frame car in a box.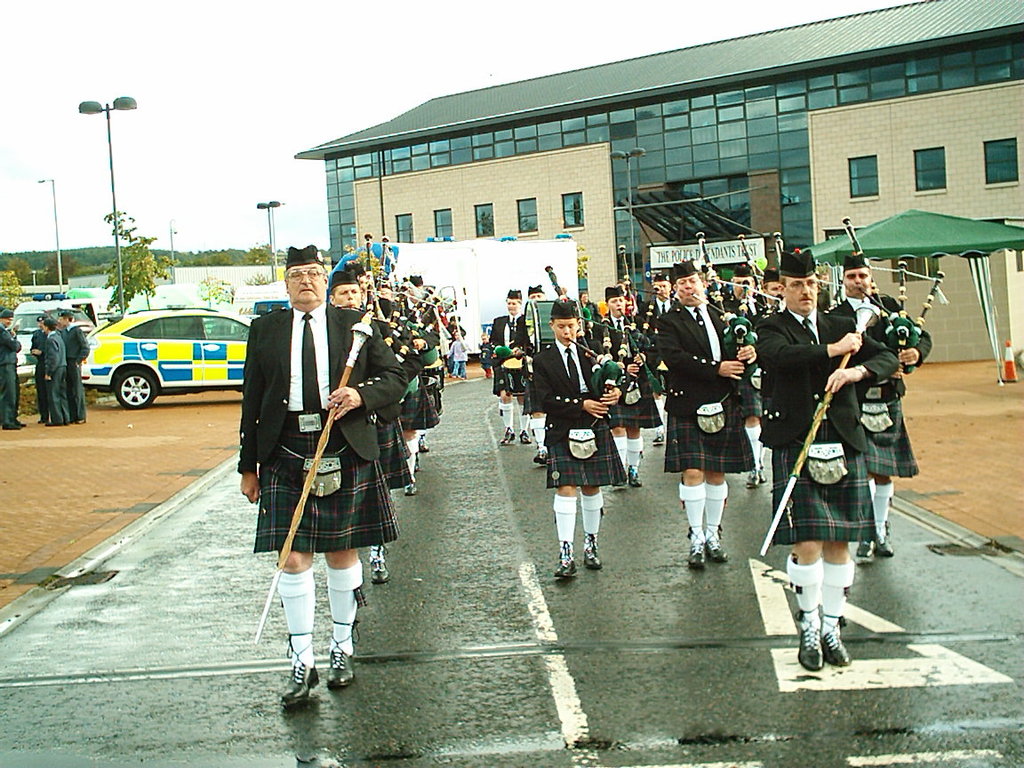
[7,290,87,366].
